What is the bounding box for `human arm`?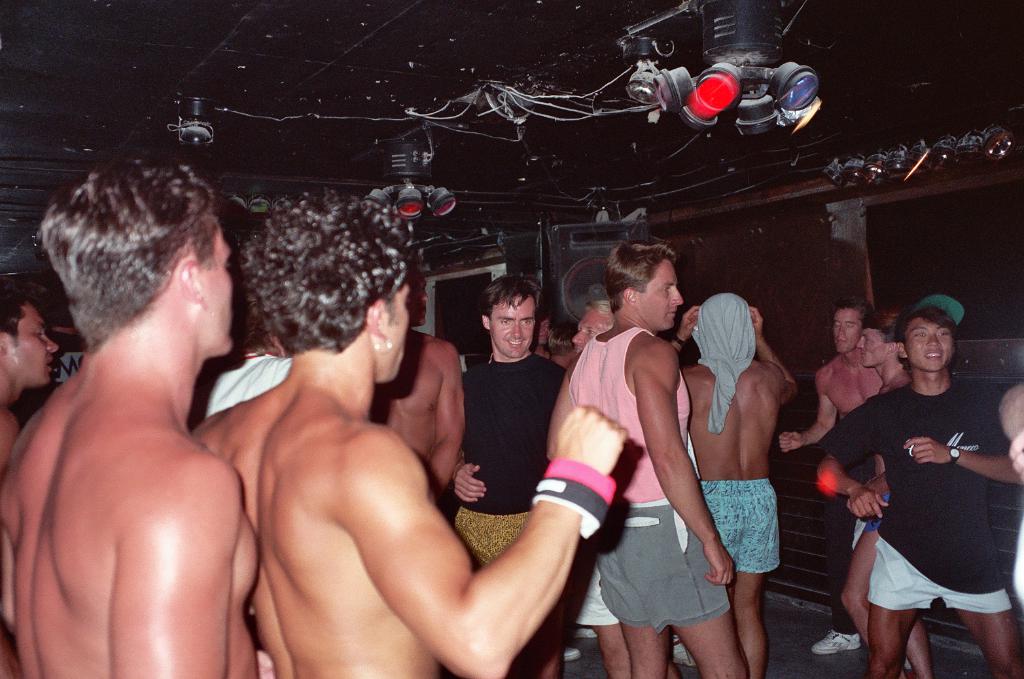
(x1=111, y1=458, x2=230, y2=678).
